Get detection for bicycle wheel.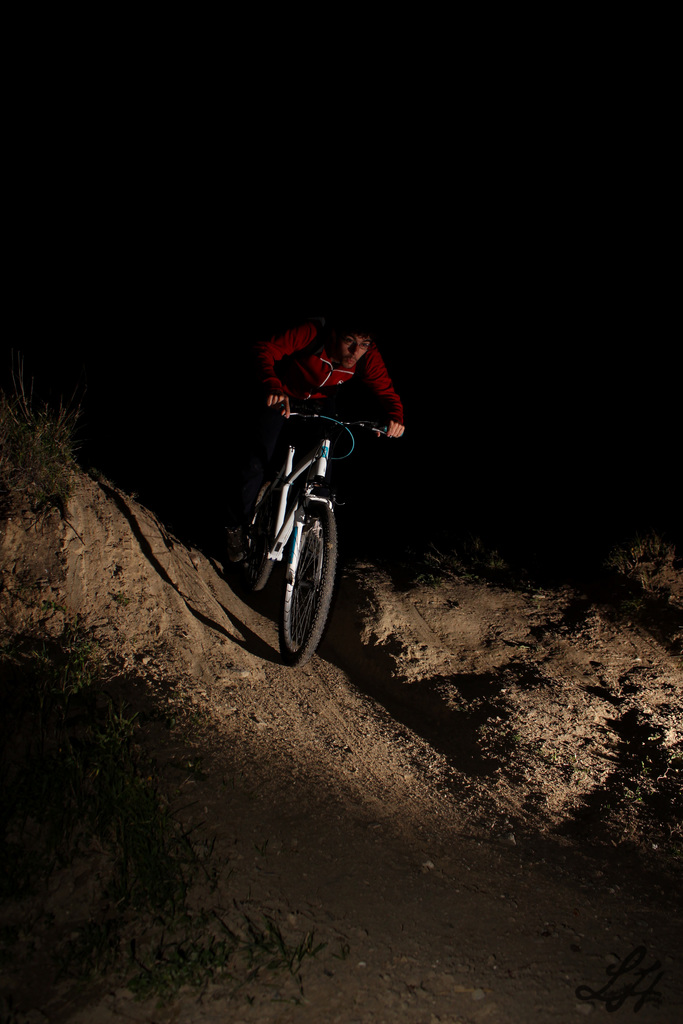
Detection: [288, 511, 334, 673].
